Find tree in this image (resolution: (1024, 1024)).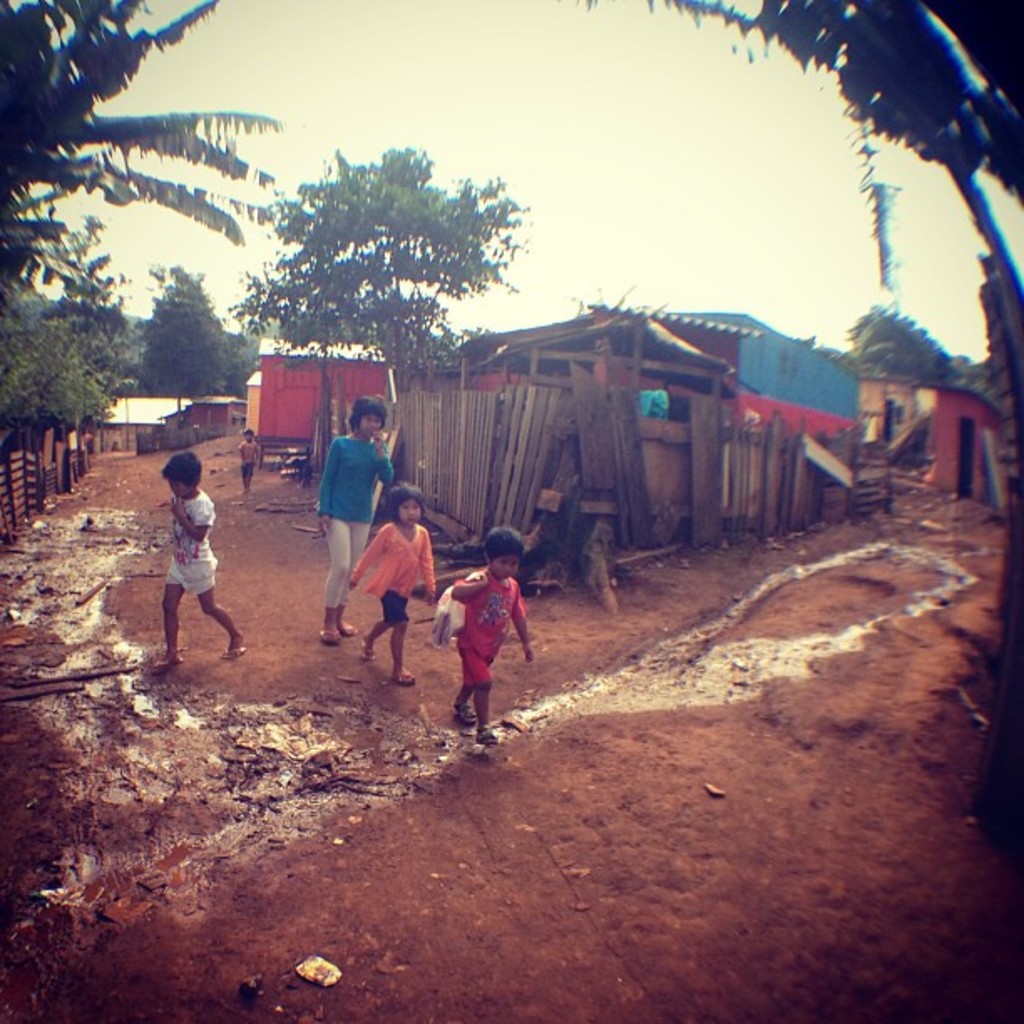
BBox(552, 0, 1022, 308).
